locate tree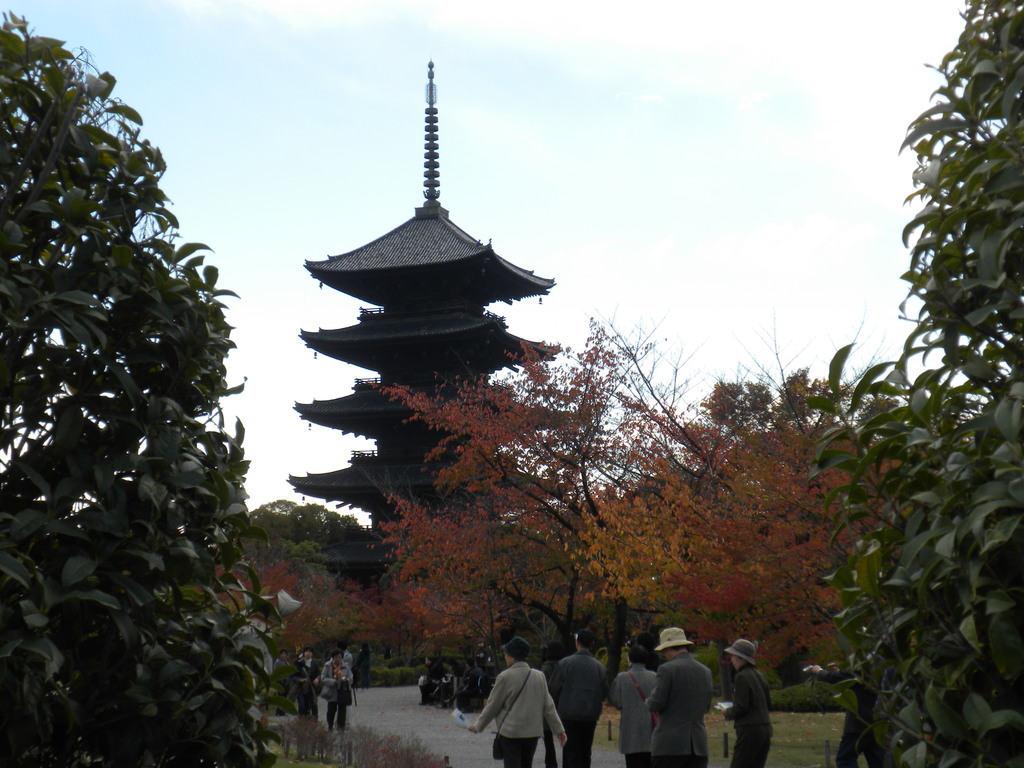
318:300:636:698
